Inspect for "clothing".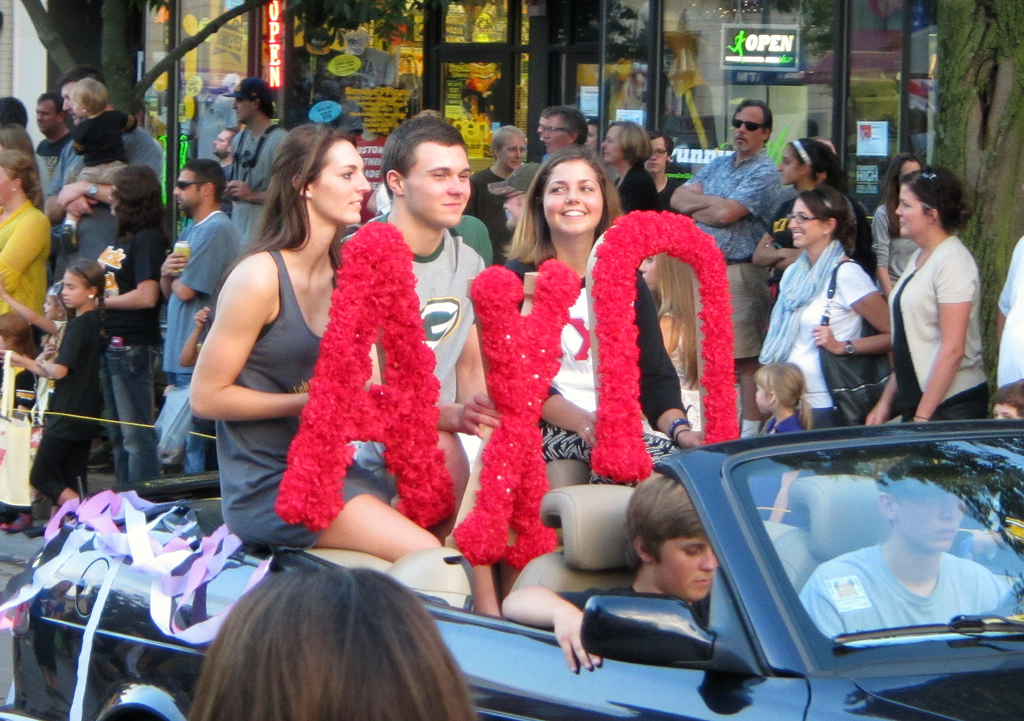
Inspection: 755/190/886/290.
